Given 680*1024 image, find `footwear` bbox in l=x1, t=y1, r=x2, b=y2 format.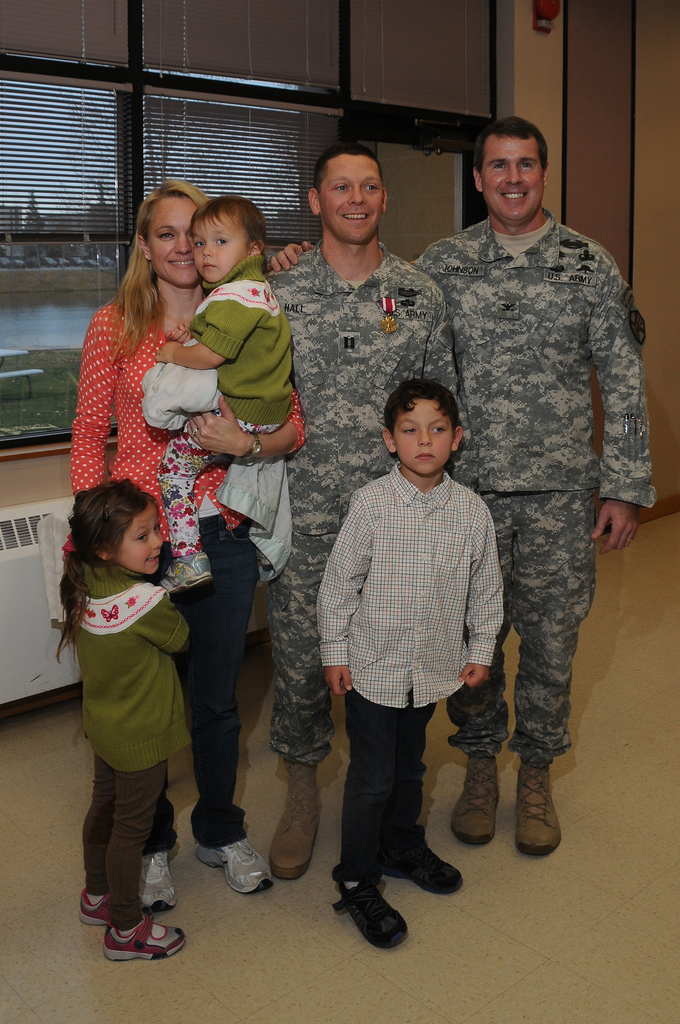
l=330, t=865, r=416, b=961.
